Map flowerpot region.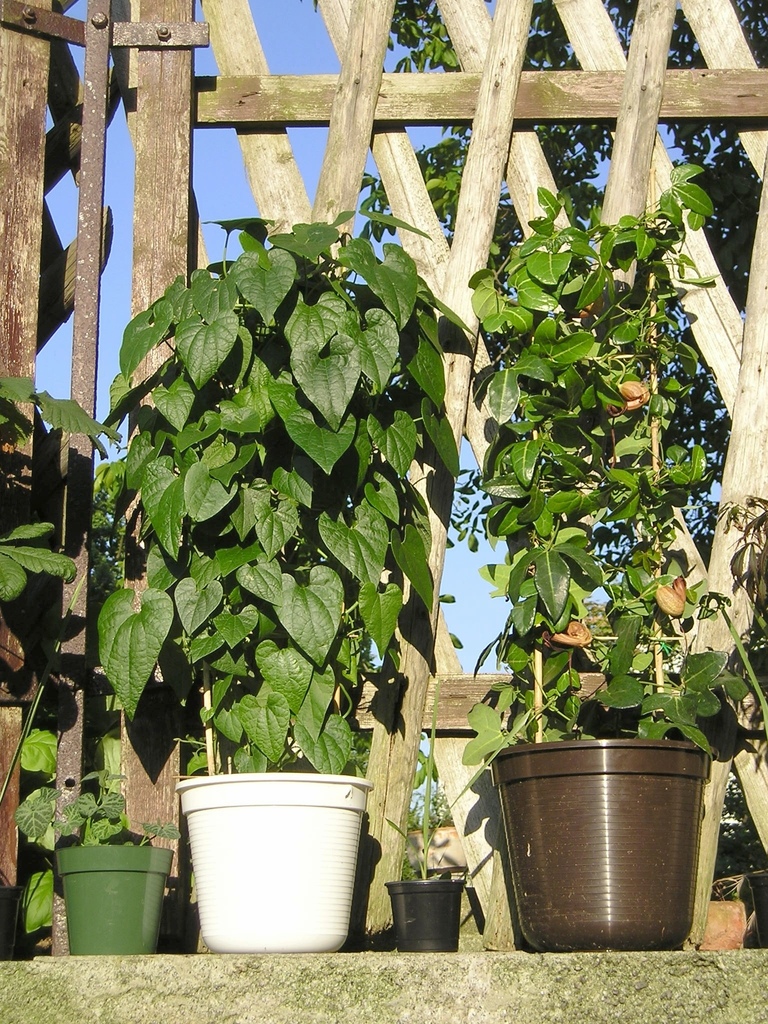
Mapped to select_region(387, 875, 462, 957).
